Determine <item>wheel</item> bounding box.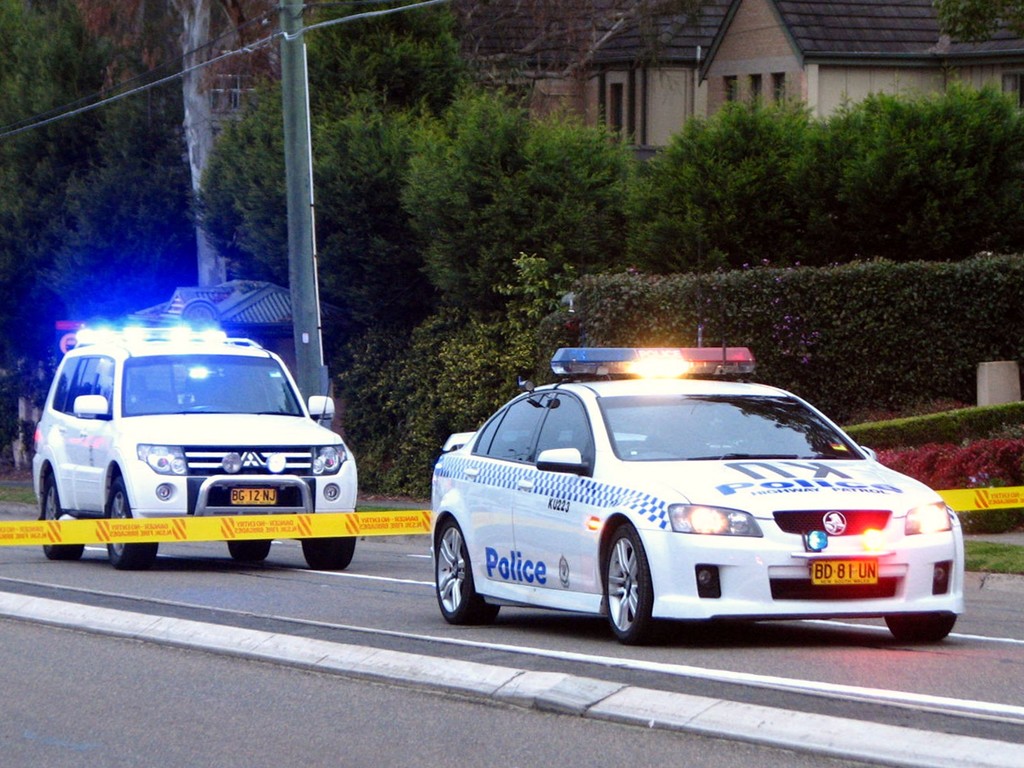
Determined: detection(879, 607, 959, 643).
